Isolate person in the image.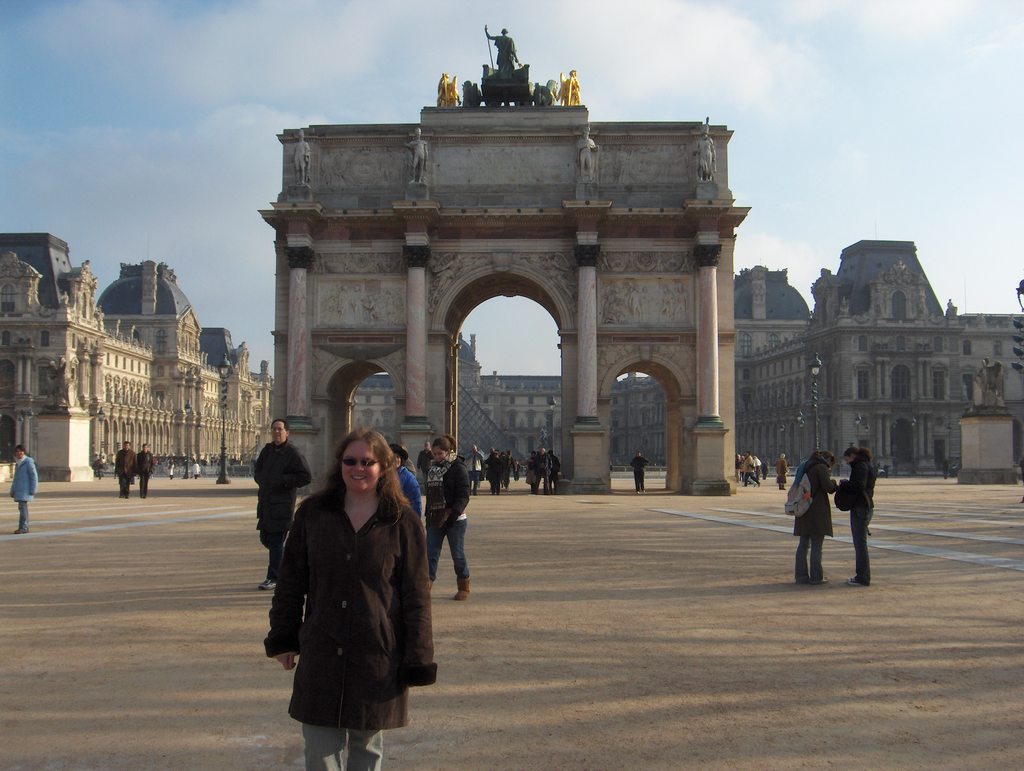
Isolated region: (left=111, top=439, right=138, bottom=499).
